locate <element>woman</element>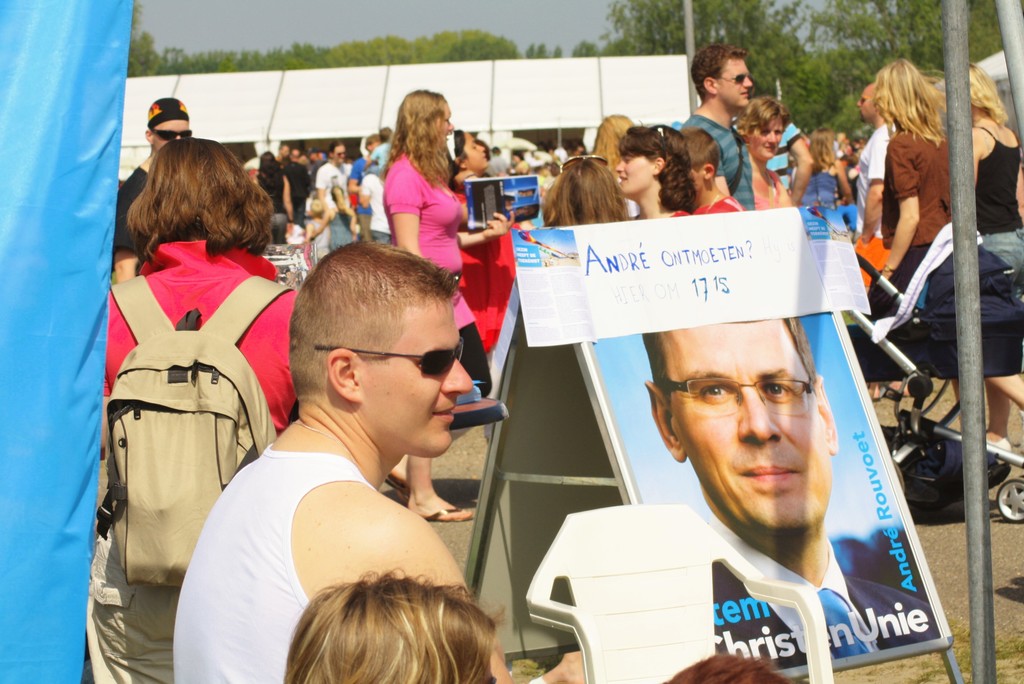
detection(732, 97, 797, 207)
